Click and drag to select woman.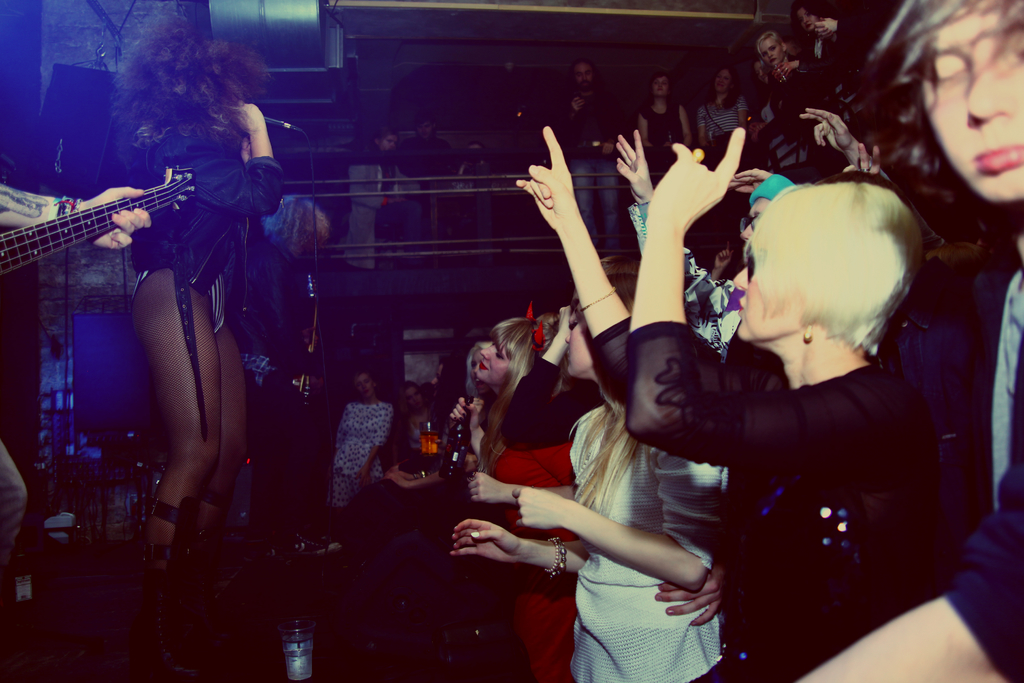
Selection: pyautogui.locateOnScreen(794, 0, 855, 68).
